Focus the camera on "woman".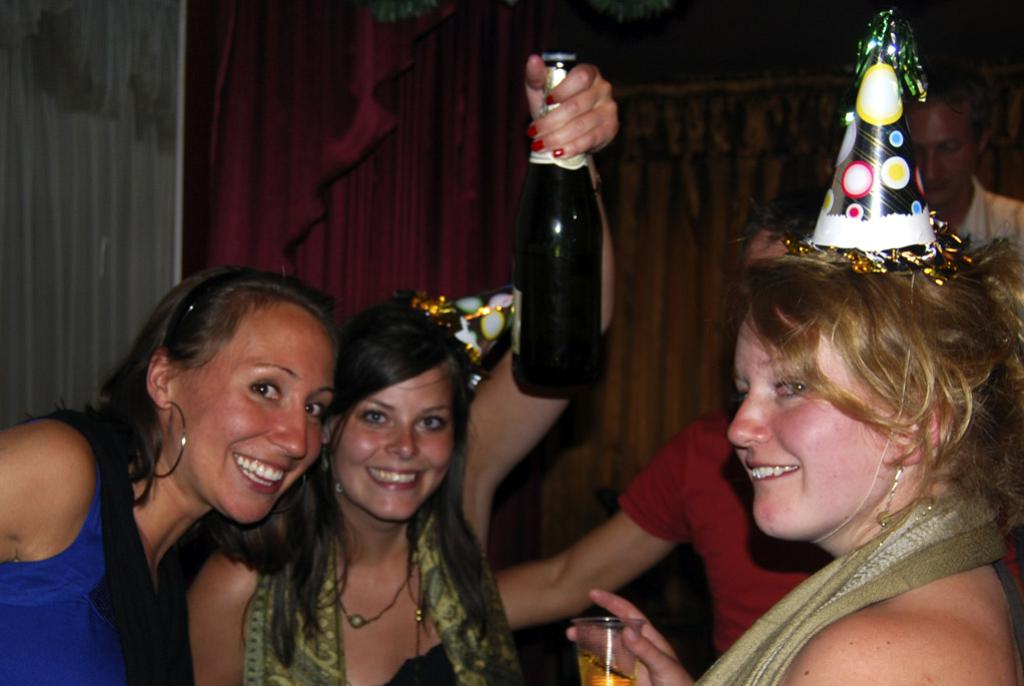
Focus region: 565:113:1023:672.
